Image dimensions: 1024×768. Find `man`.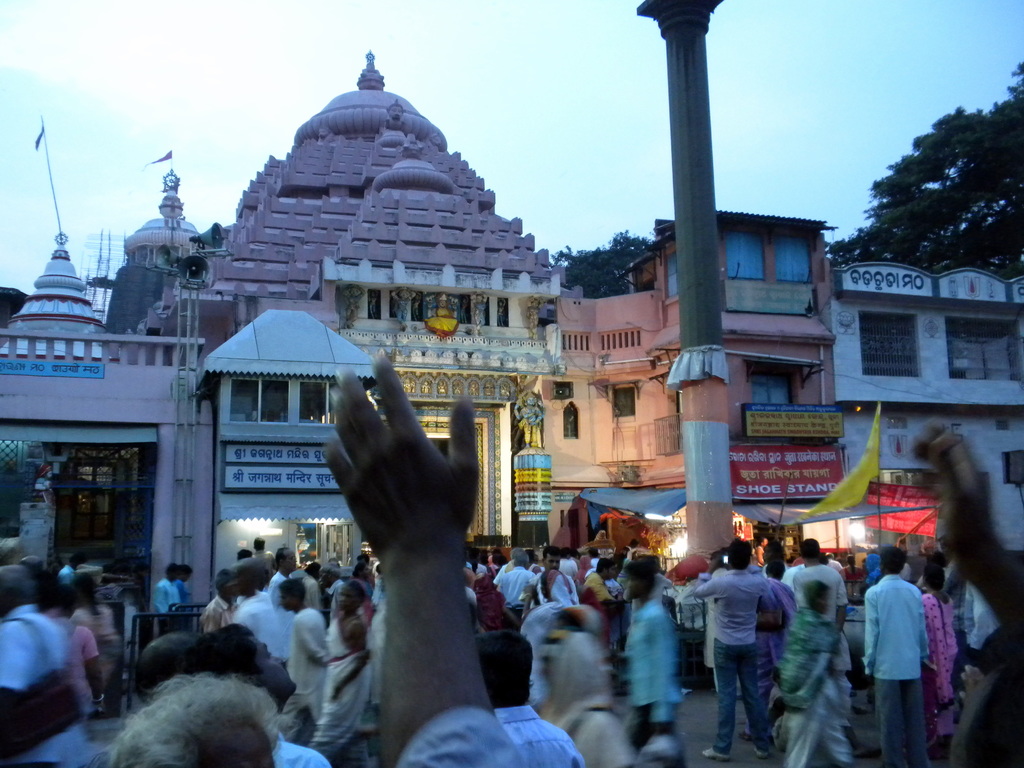
pyautogui.locateOnScreen(500, 552, 536, 620).
